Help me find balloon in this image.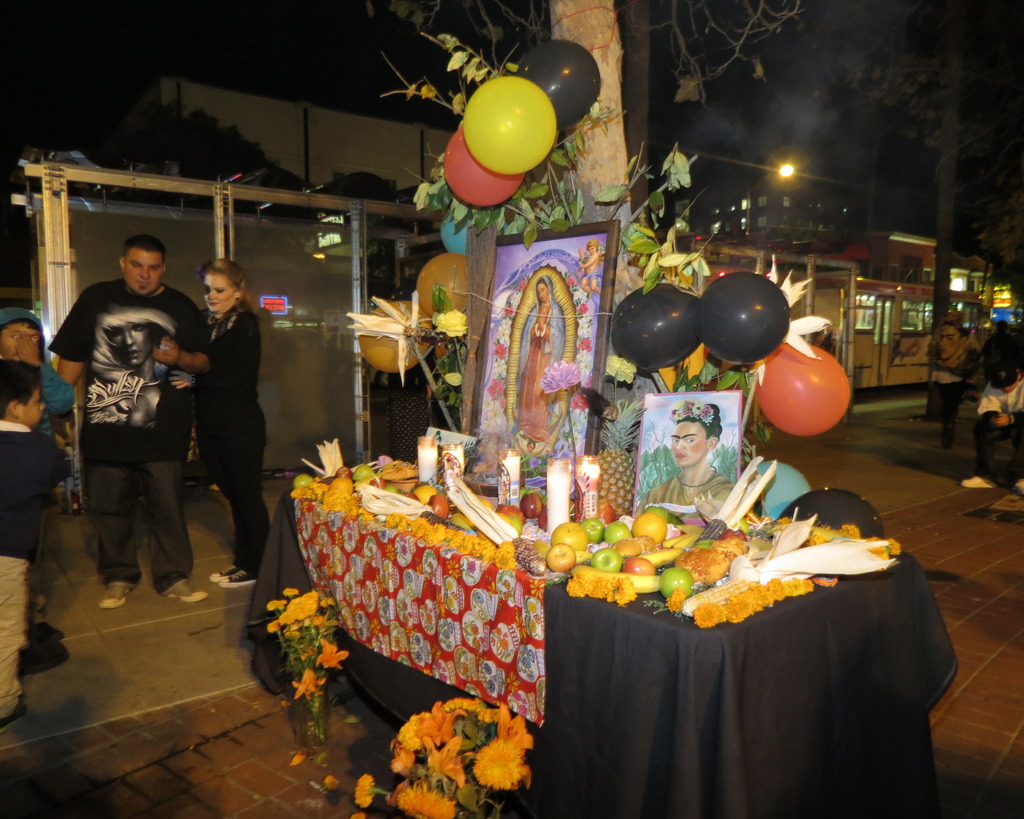
Found it: (x1=784, y1=487, x2=886, y2=532).
